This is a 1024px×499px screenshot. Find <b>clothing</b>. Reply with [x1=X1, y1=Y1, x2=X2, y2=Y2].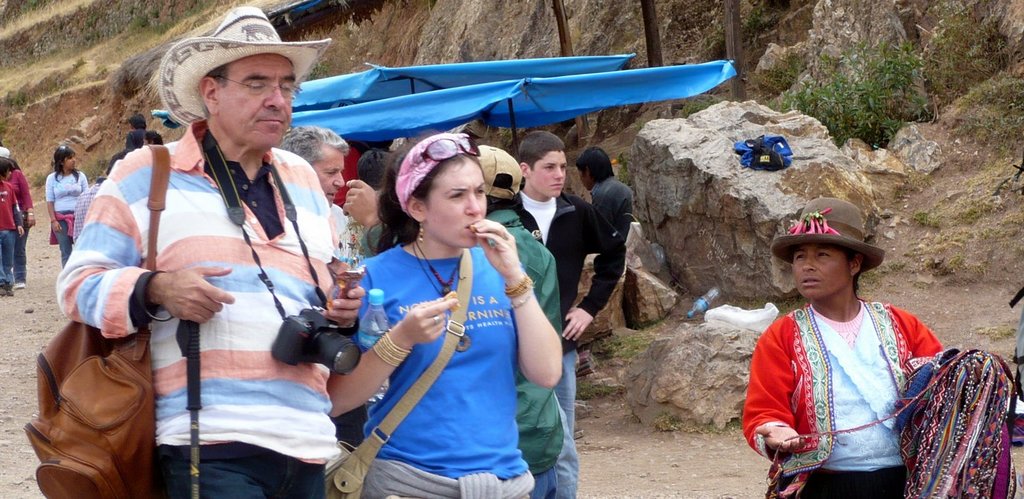
[x1=492, y1=192, x2=633, y2=498].
